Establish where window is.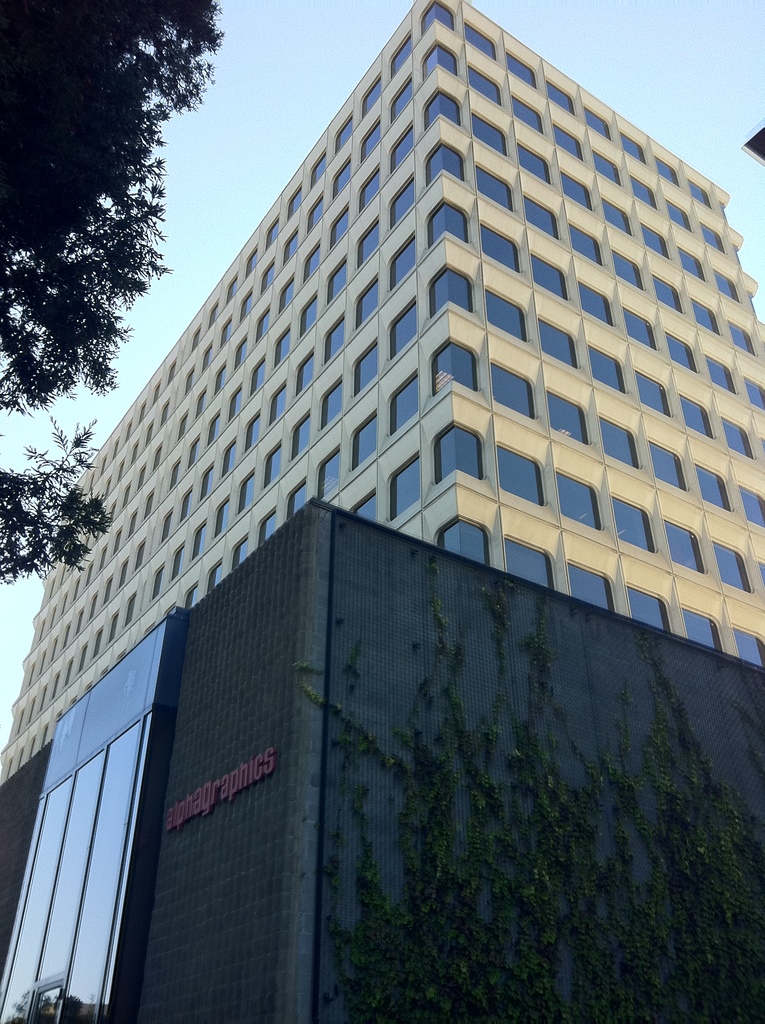
Established at box=[613, 495, 657, 554].
